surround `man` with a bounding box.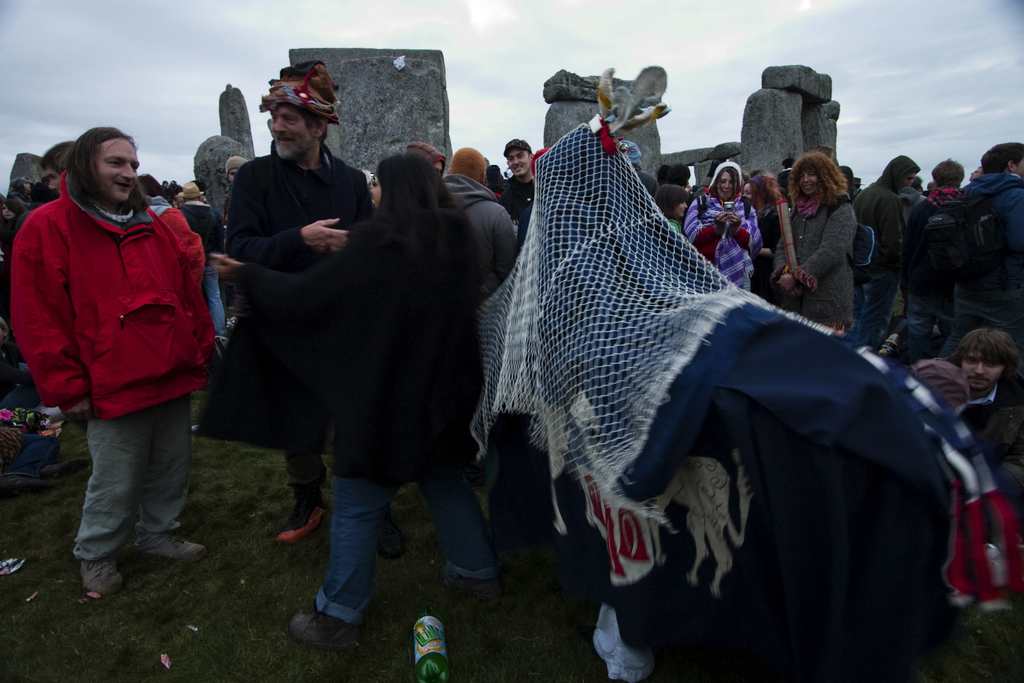
(441,146,516,297).
